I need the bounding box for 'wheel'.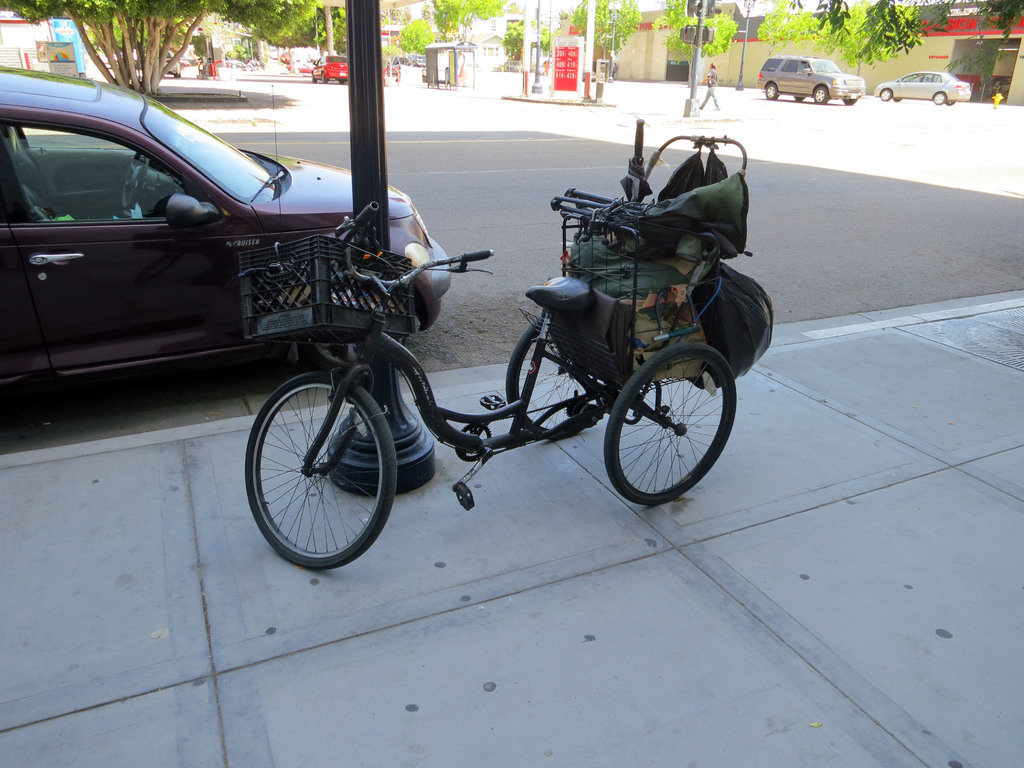
Here it is: {"left": 765, "top": 83, "right": 776, "bottom": 100}.
